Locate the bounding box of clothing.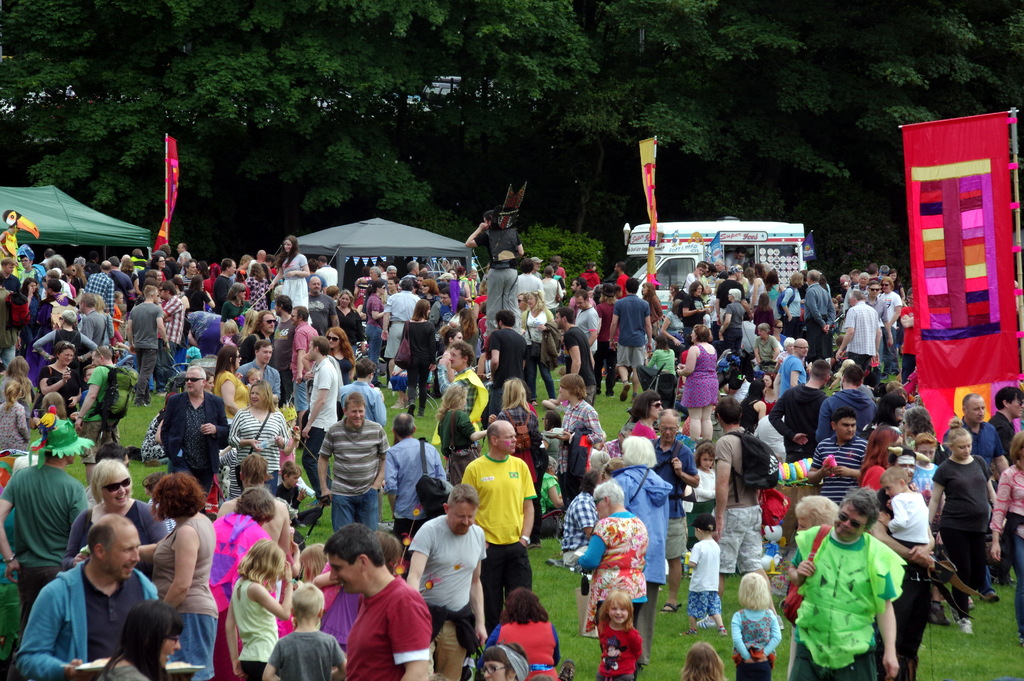
Bounding box: 183:286:209:317.
